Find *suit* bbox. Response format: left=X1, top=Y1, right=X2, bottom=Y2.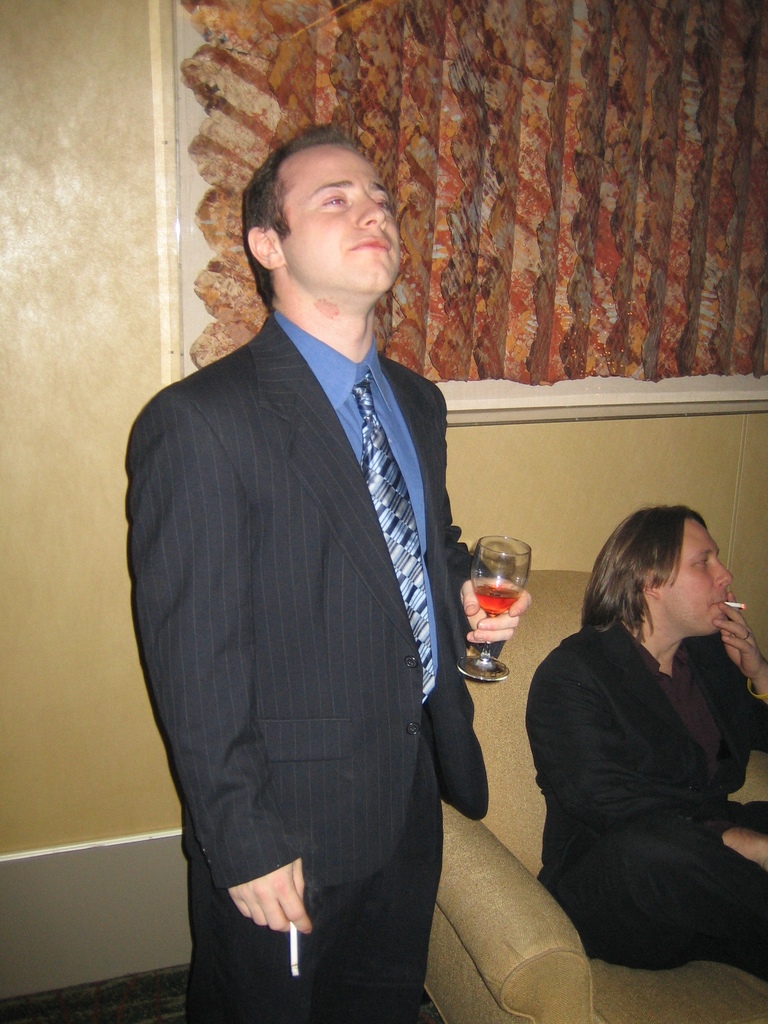
left=112, top=328, right=519, bottom=981.
